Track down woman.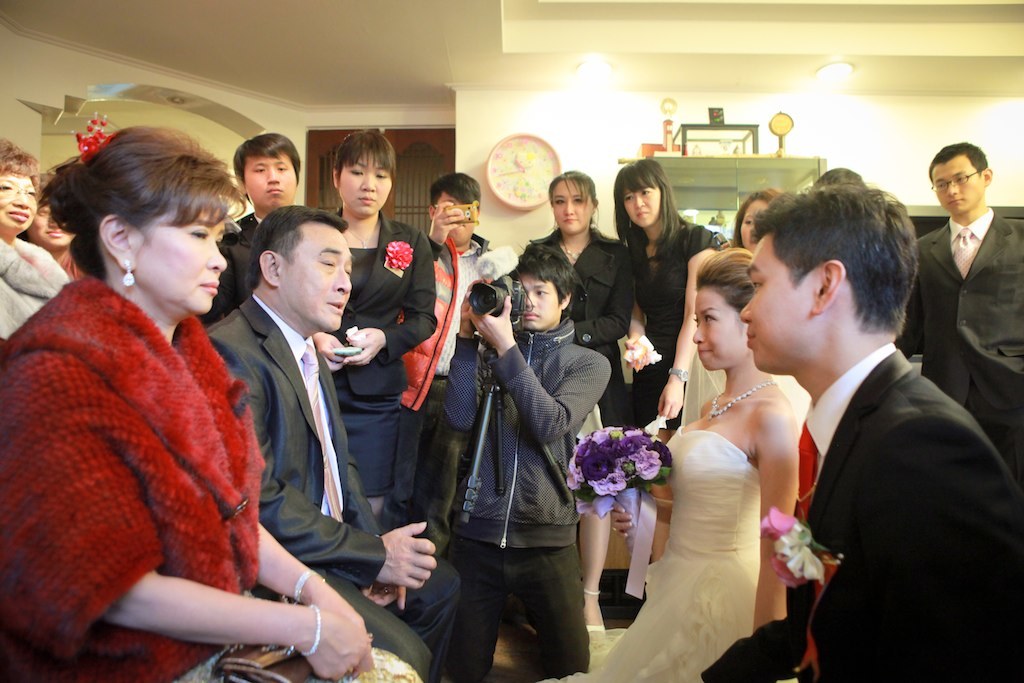
Tracked to <bbox>0, 119, 418, 682</bbox>.
